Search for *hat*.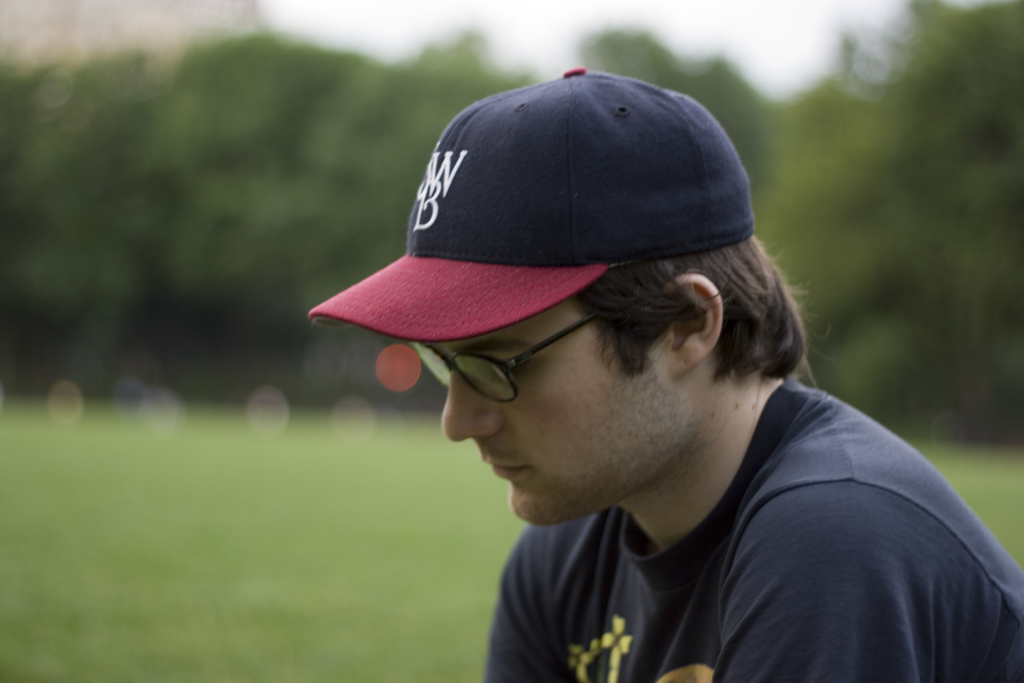
Found at <bbox>304, 63, 760, 342</bbox>.
